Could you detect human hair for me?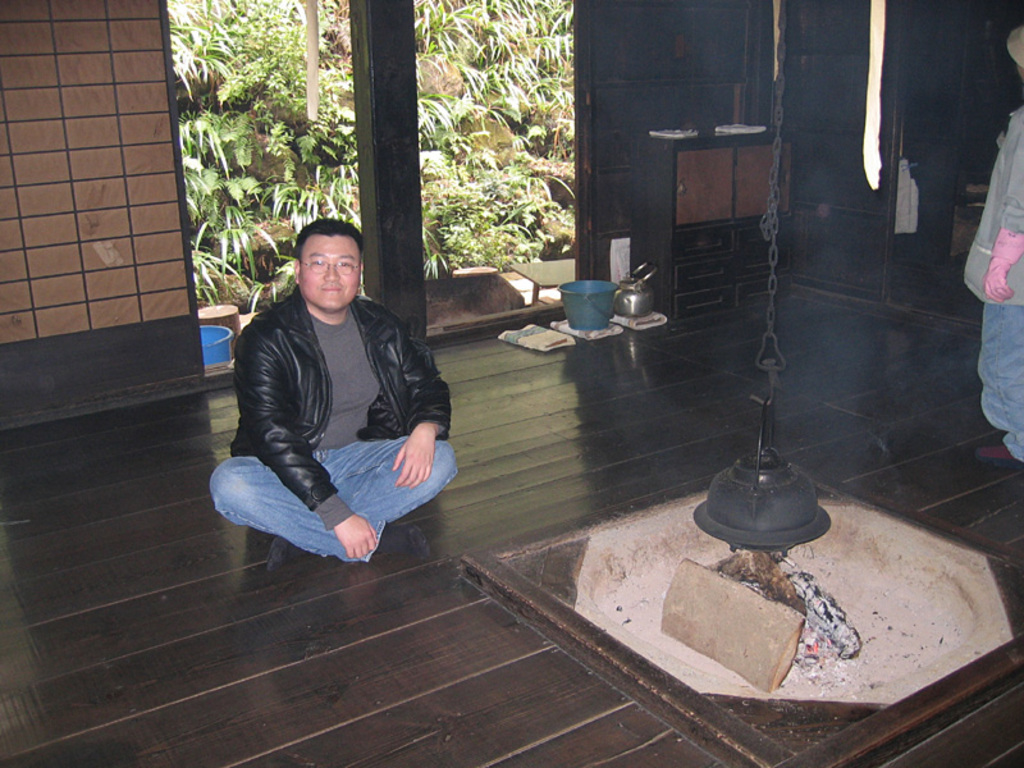
Detection result: <region>283, 216, 362, 300</region>.
